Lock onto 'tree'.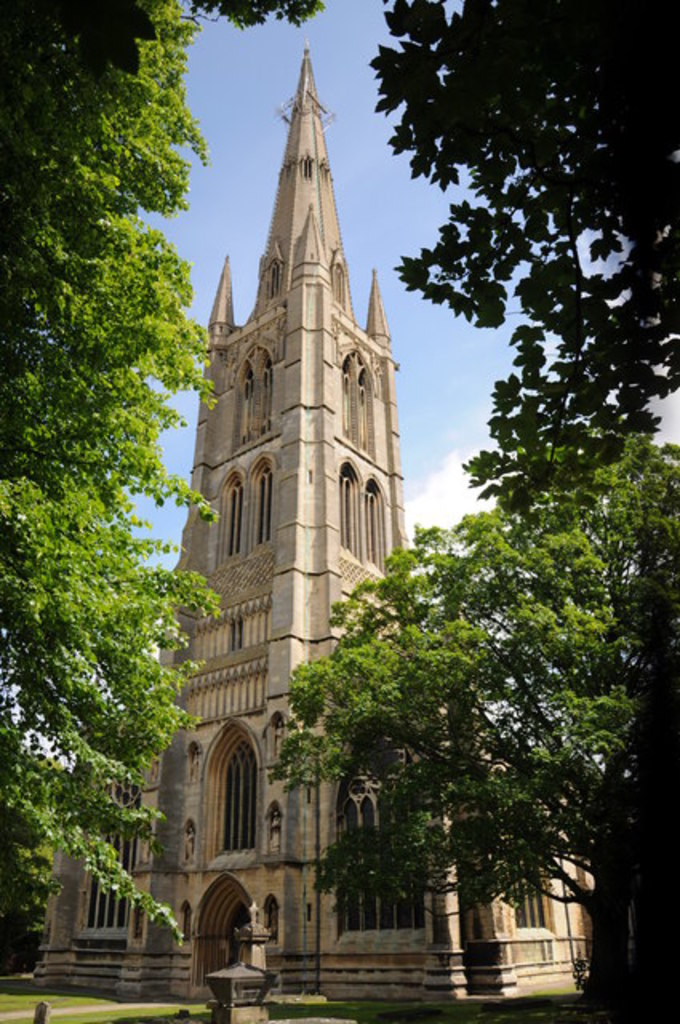
Locked: <box>362,2,678,507</box>.
